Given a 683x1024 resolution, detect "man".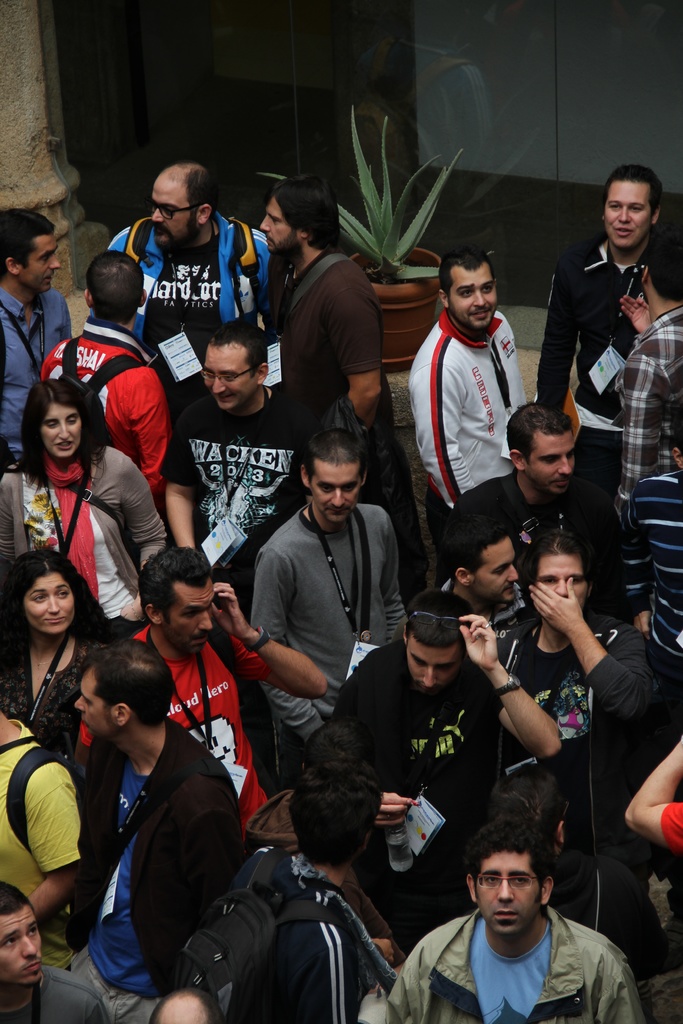
bbox=(462, 392, 584, 555).
